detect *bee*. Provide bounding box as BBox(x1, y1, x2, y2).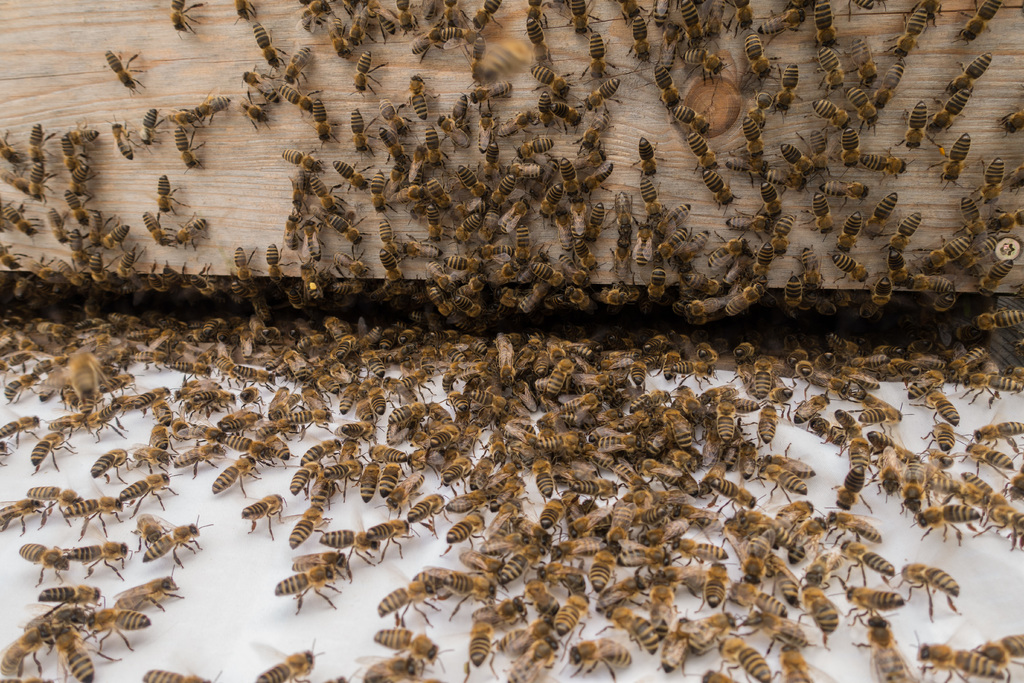
BBox(481, 201, 500, 242).
